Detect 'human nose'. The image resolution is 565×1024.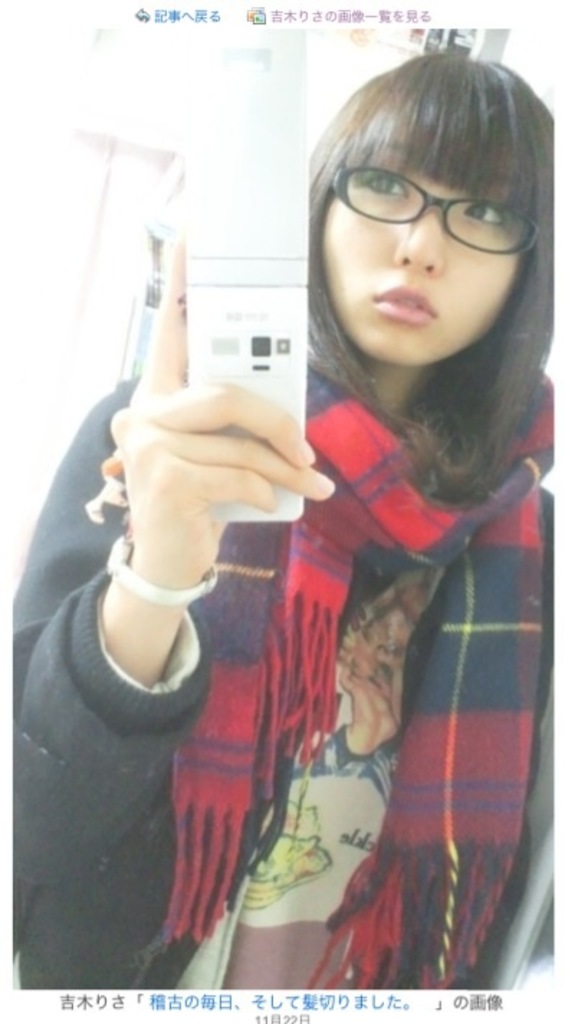
locate(395, 201, 441, 272).
